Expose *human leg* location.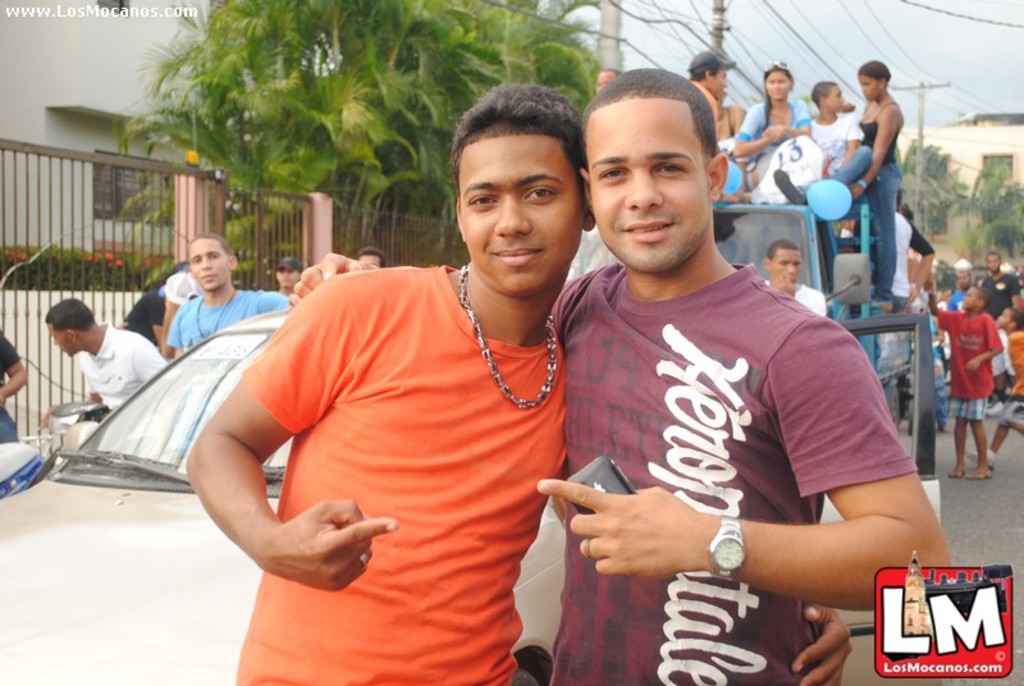
Exposed at select_region(965, 419, 996, 477).
